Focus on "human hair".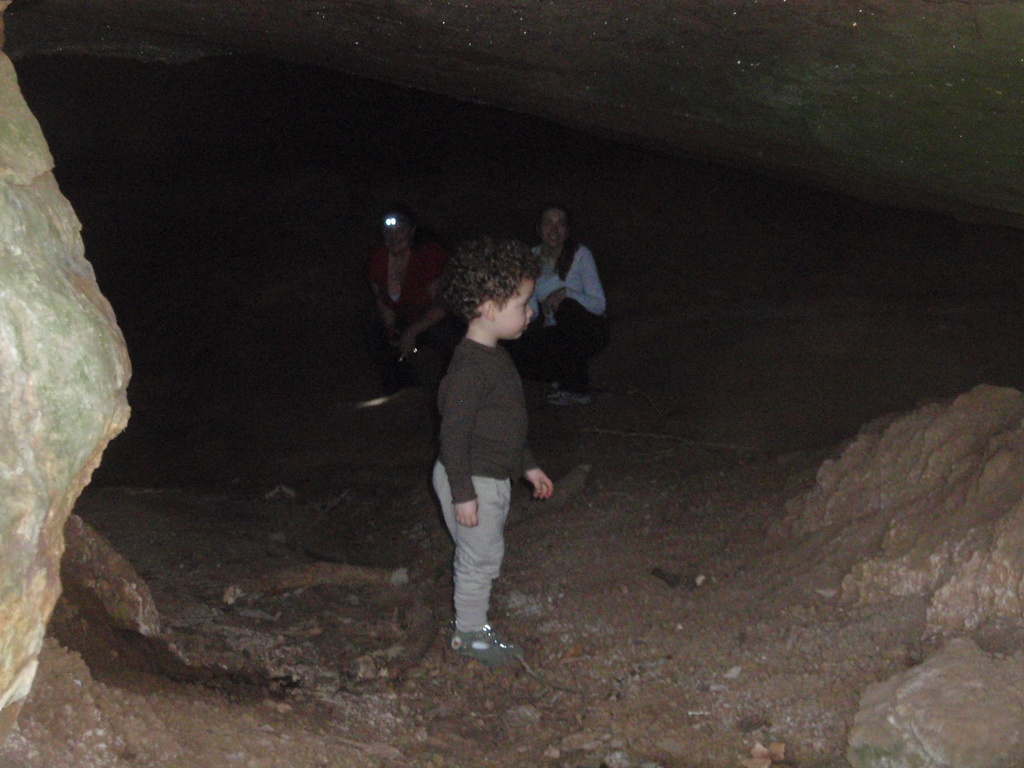
Focused at bbox=[551, 198, 580, 284].
